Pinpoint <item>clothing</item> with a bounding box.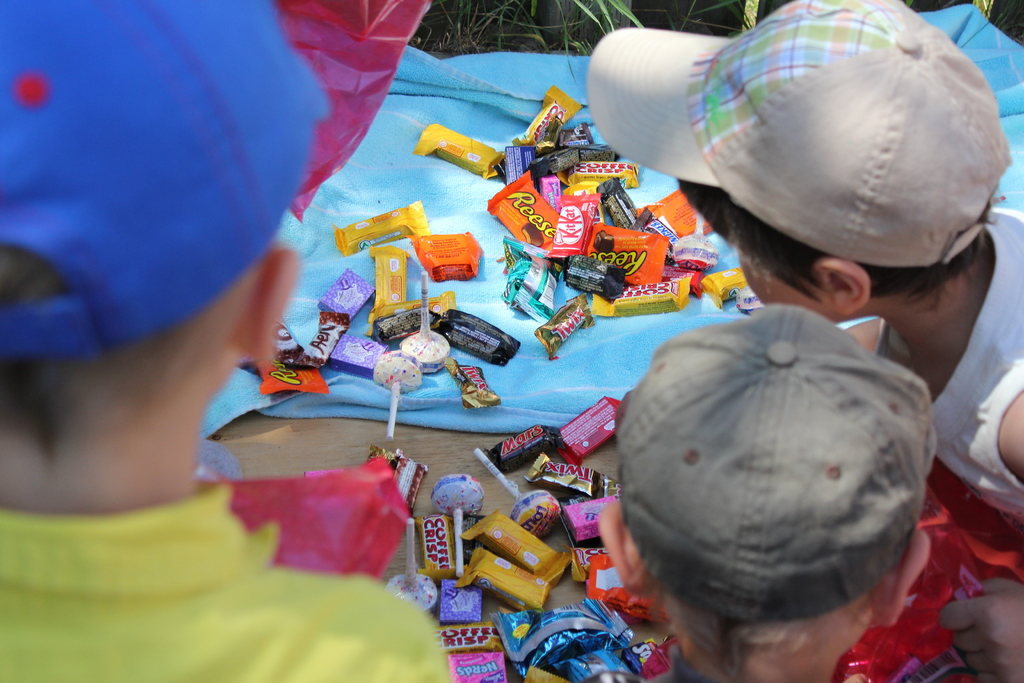
<region>0, 493, 461, 682</region>.
